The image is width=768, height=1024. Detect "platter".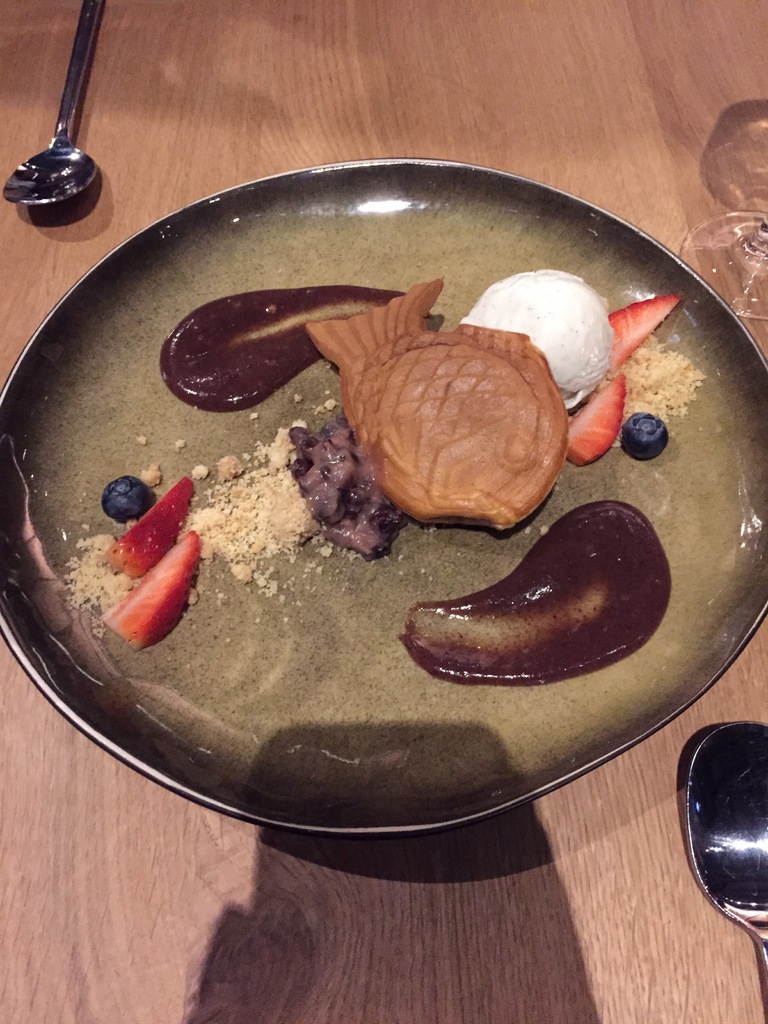
Detection: rect(0, 164, 753, 865).
